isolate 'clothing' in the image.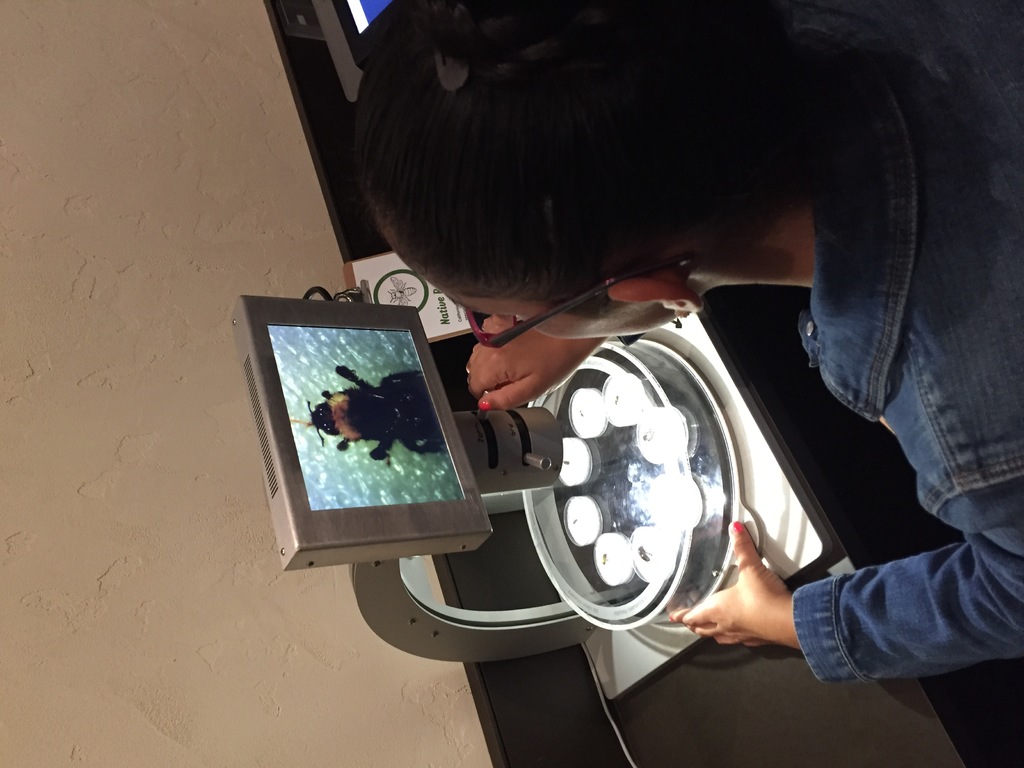
Isolated region: l=791, t=0, r=1023, b=685.
